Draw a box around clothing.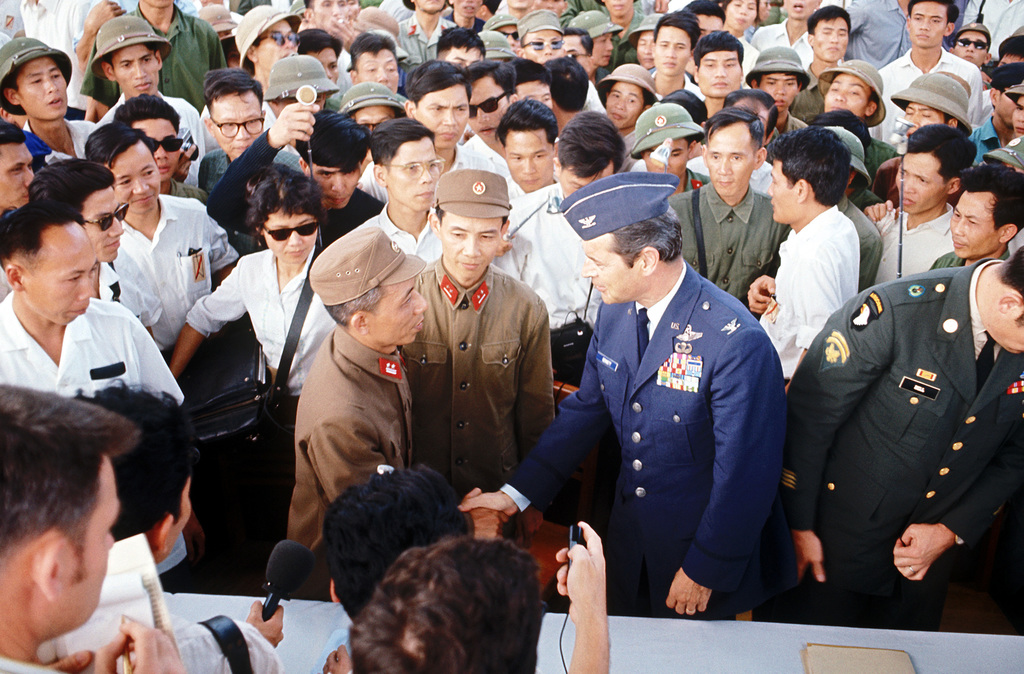
BBox(651, 74, 712, 93).
